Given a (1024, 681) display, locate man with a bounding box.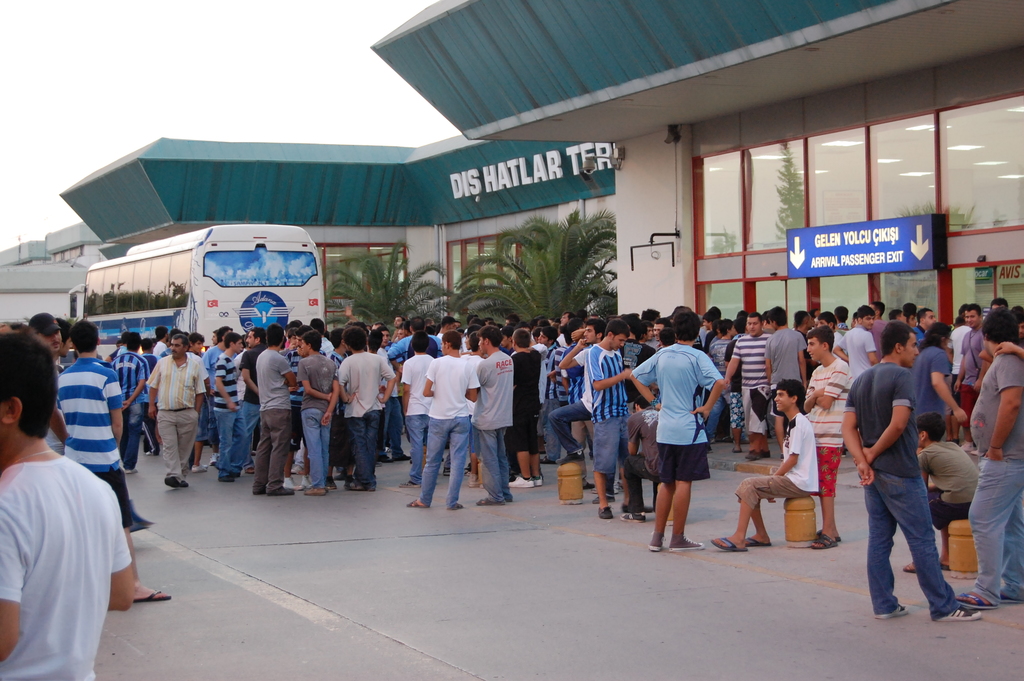
Located: <box>845,320,989,627</box>.
